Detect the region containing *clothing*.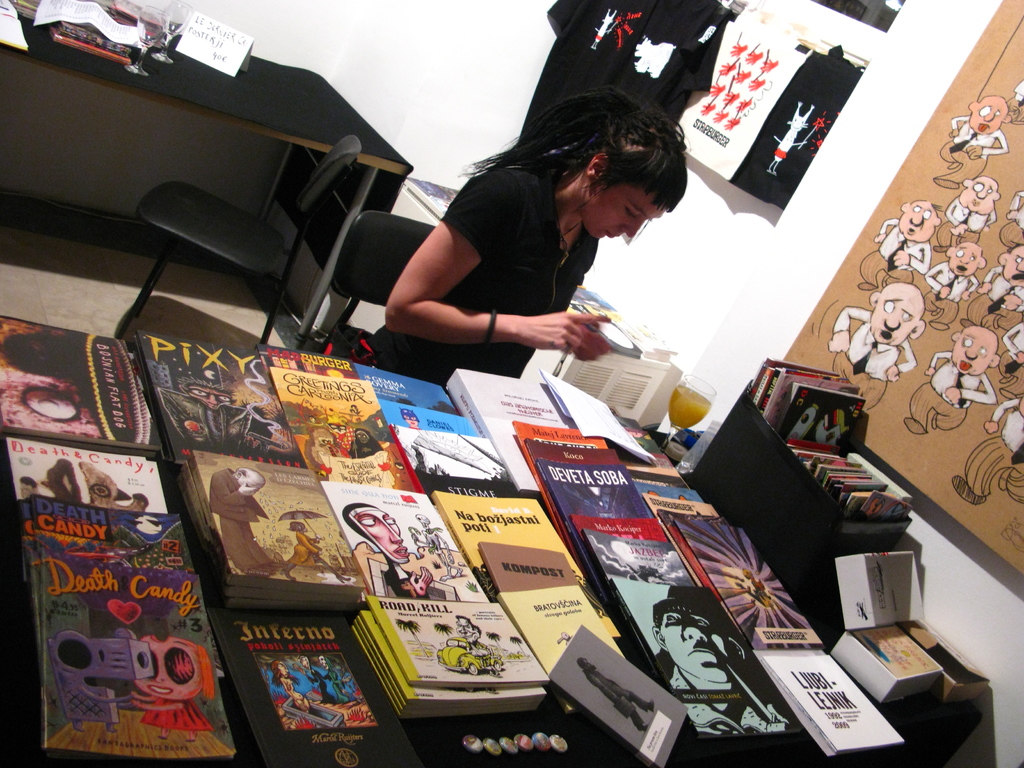
bbox=(1004, 82, 1023, 122).
